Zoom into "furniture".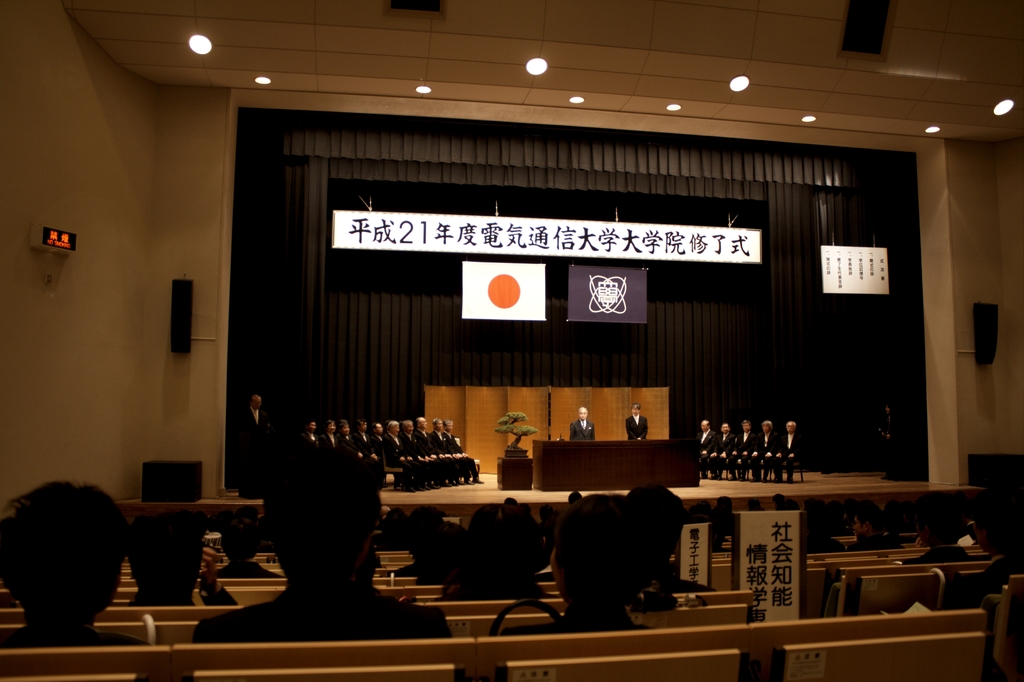
Zoom target: [x1=525, y1=434, x2=699, y2=491].
